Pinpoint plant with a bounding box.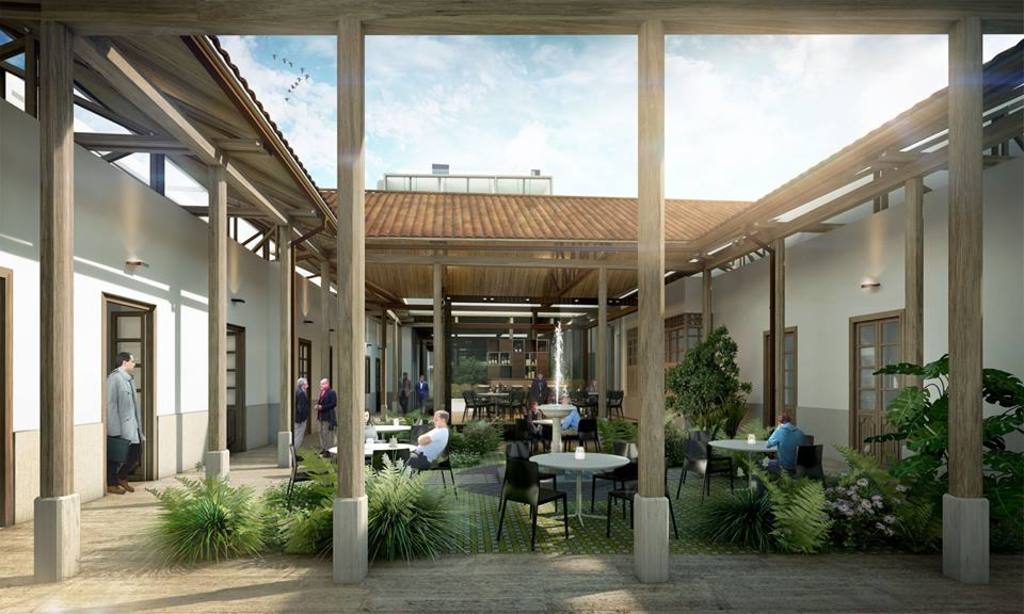
<region>694, 484, 766, 552</region>.
